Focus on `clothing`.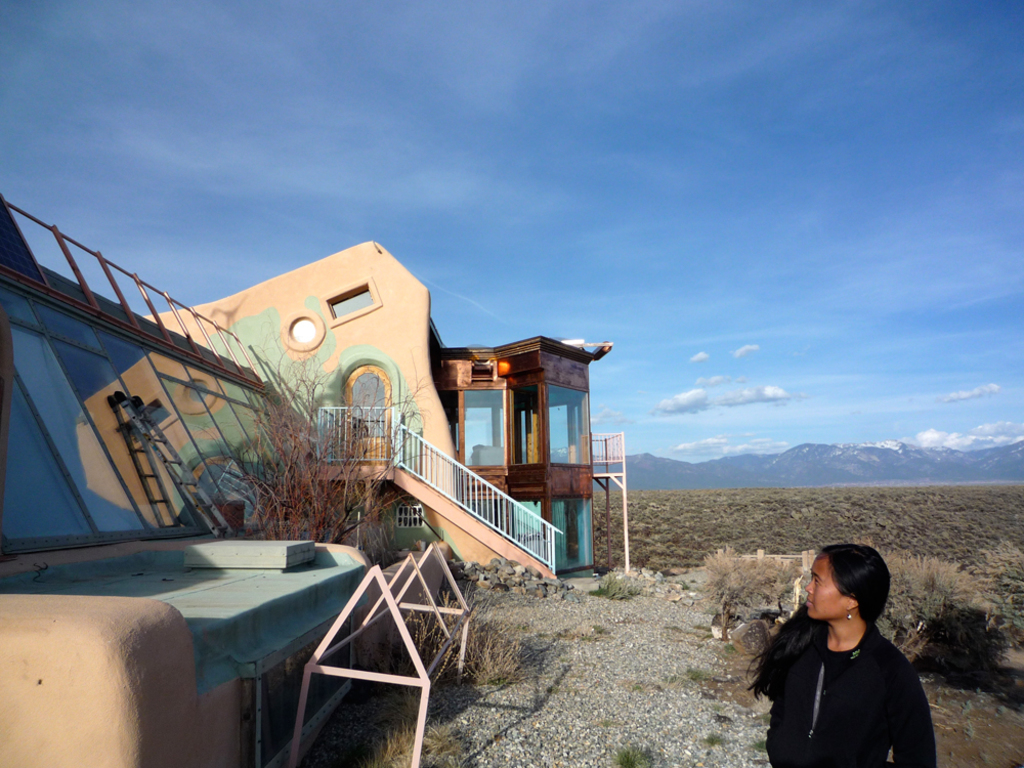
Focused at [767,627,935,767].
